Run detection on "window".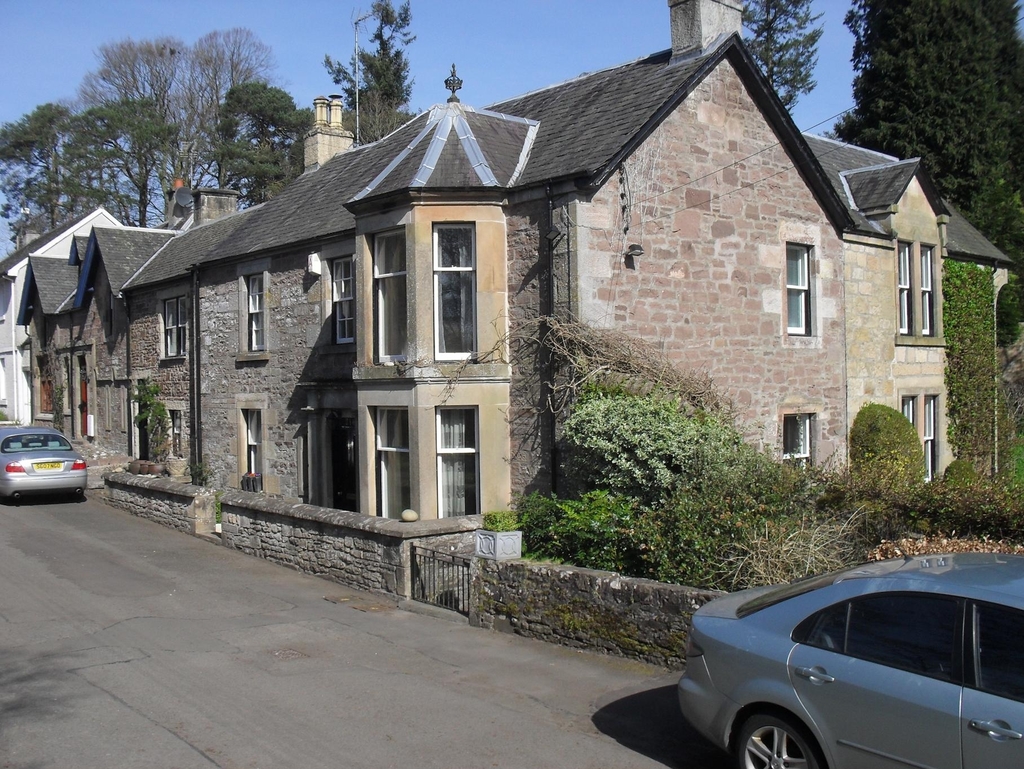
Result: (331,259,355,342).
